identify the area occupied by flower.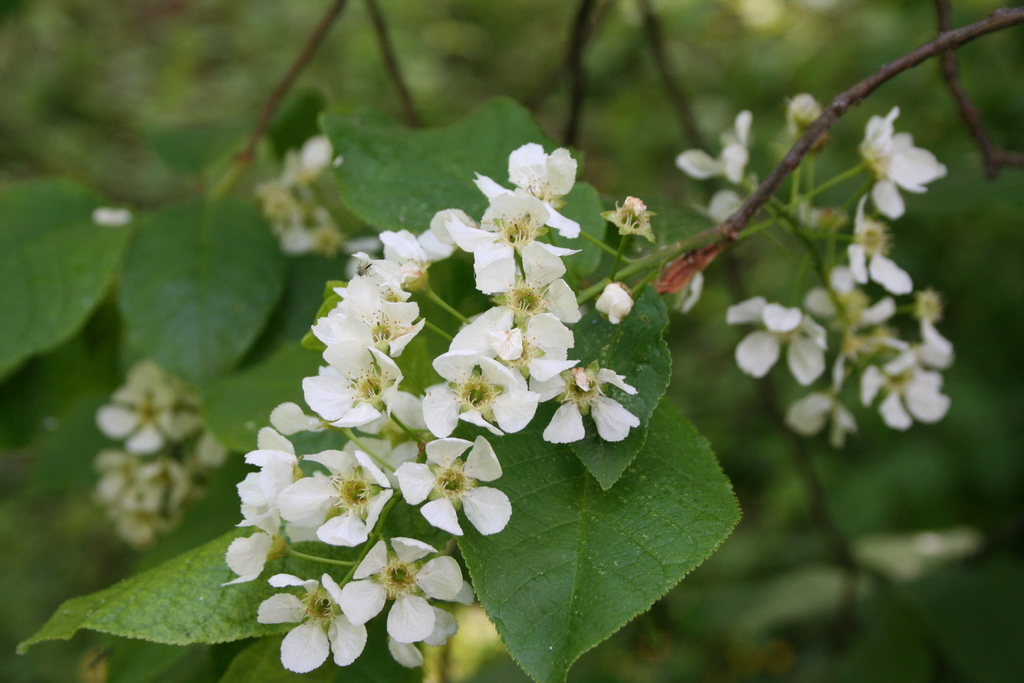
Area: 676, 115, 753, 228.
